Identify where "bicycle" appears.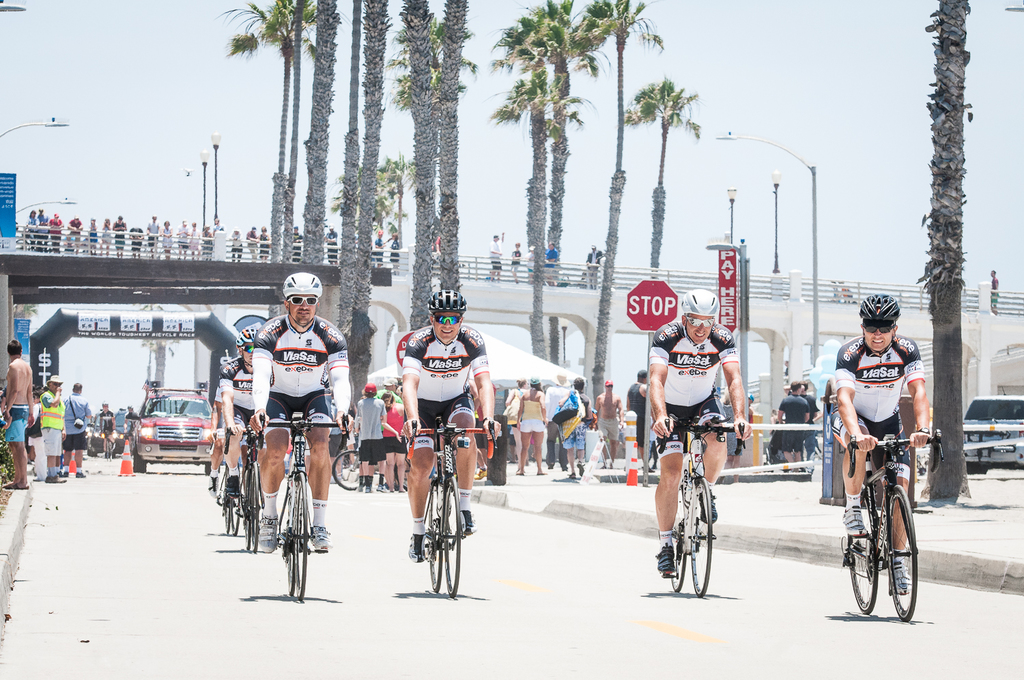
Appears at (253, 414, 353, 600).
